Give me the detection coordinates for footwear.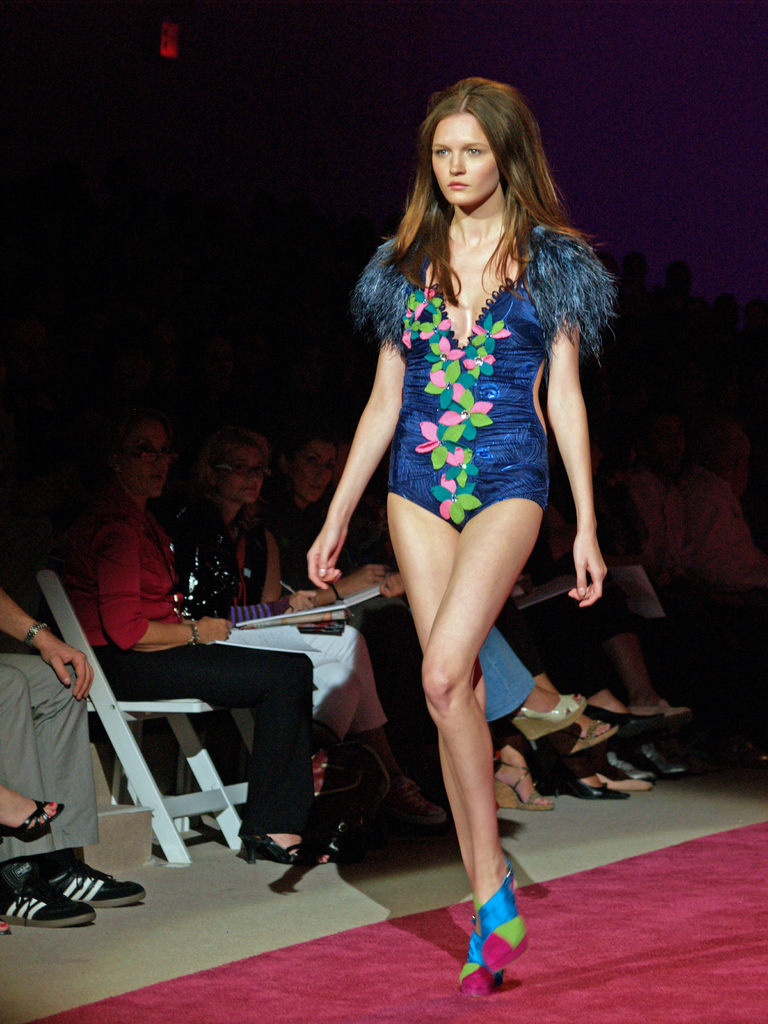
detection(604, 692, 644, 729).
